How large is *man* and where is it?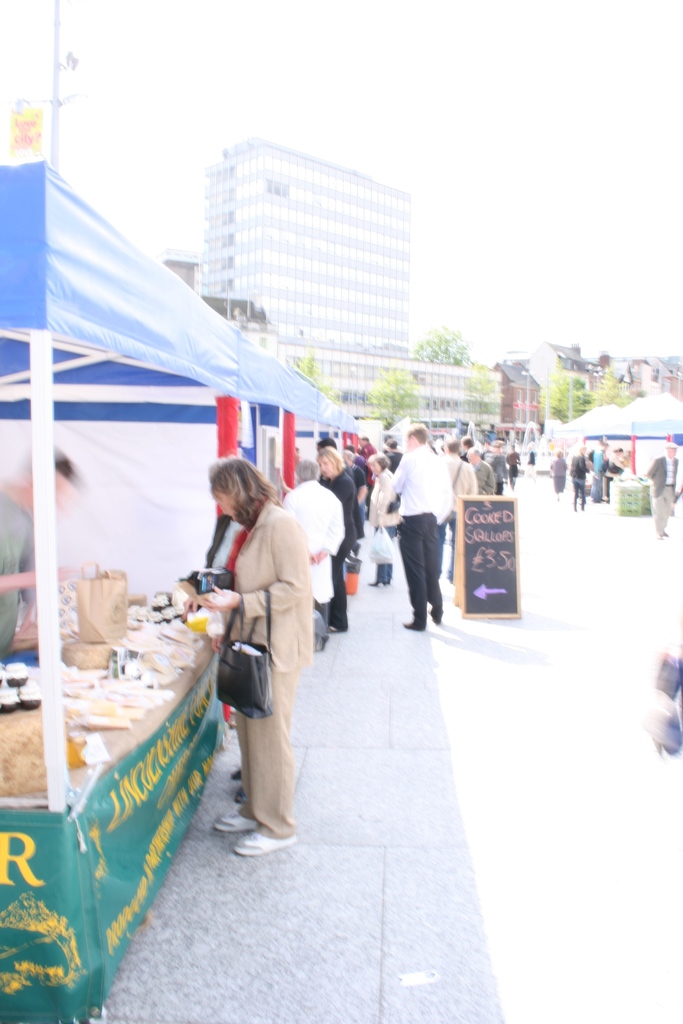
Bounding box: l=277, t=455, r=343, b=634.
